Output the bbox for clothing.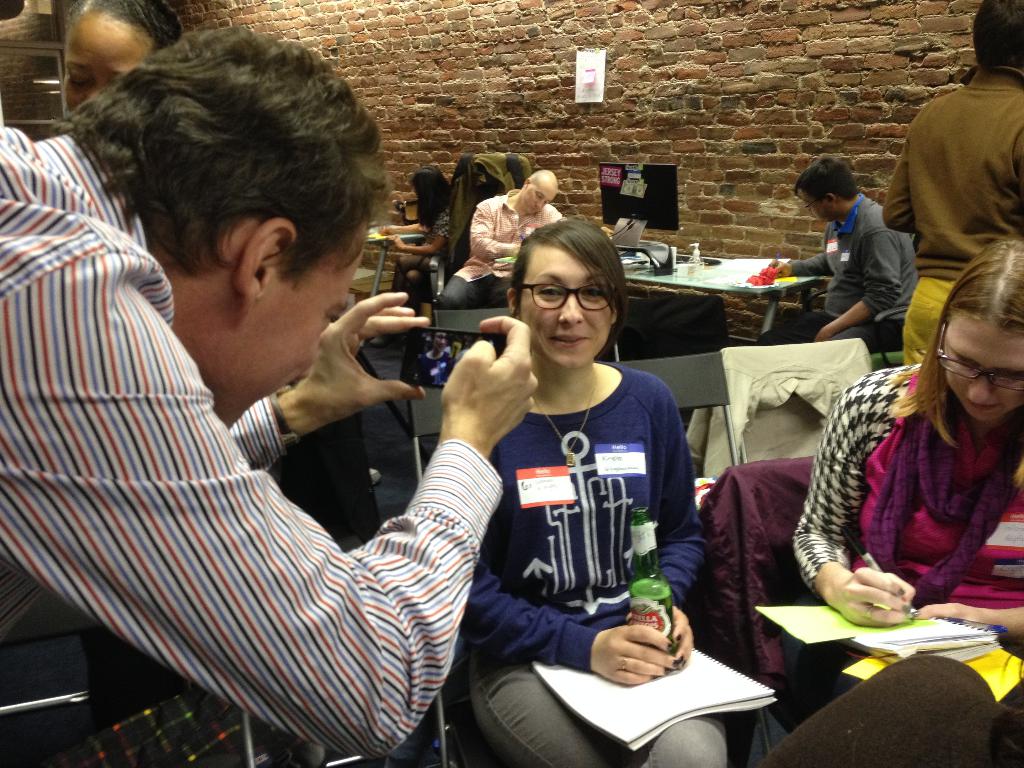
[682, 334, 873, 479].
